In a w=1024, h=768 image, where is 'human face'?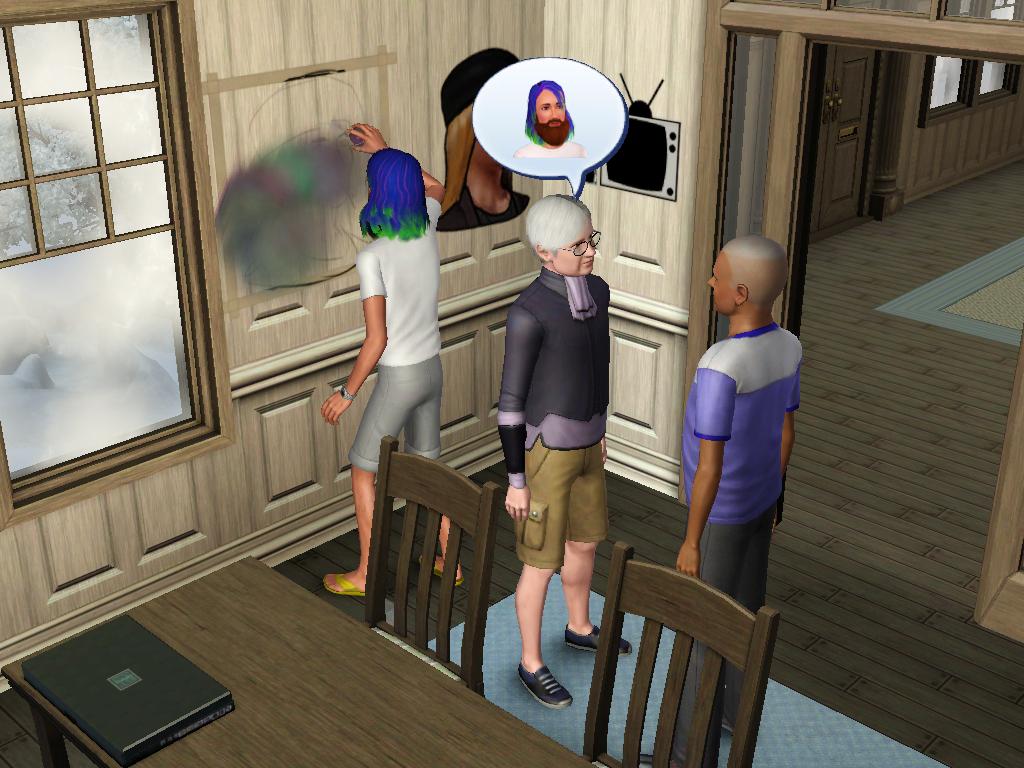
(534, 87, 570, 135).
